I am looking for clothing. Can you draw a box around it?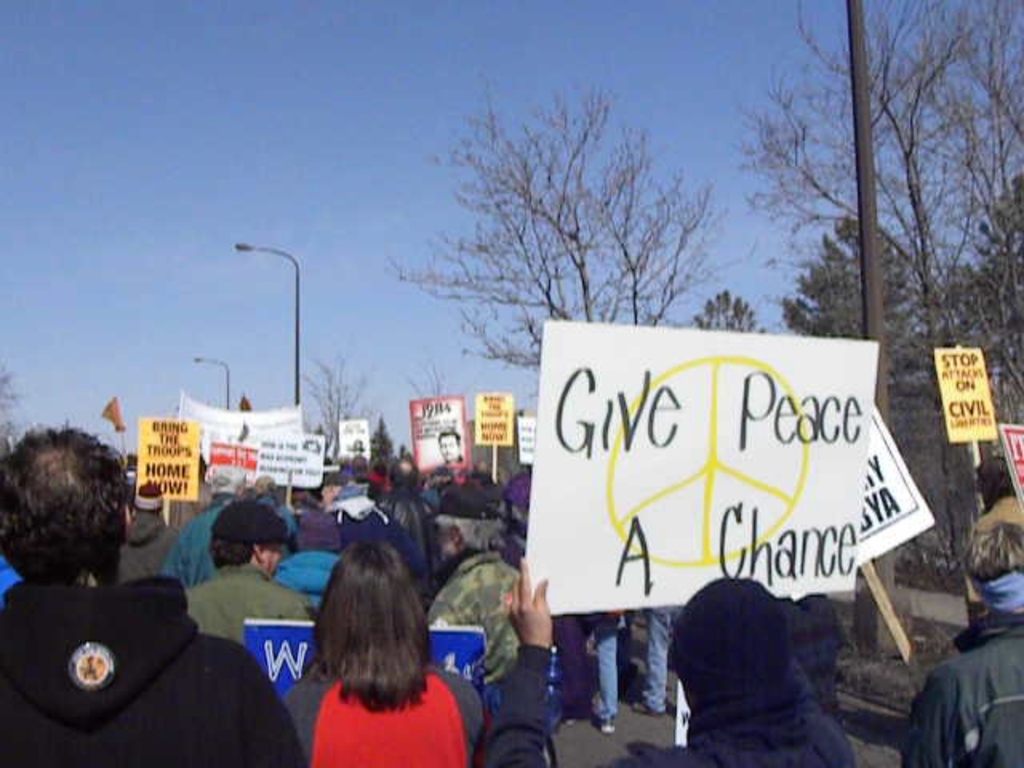
Sure, the bounding box is [371,493,442,571].
